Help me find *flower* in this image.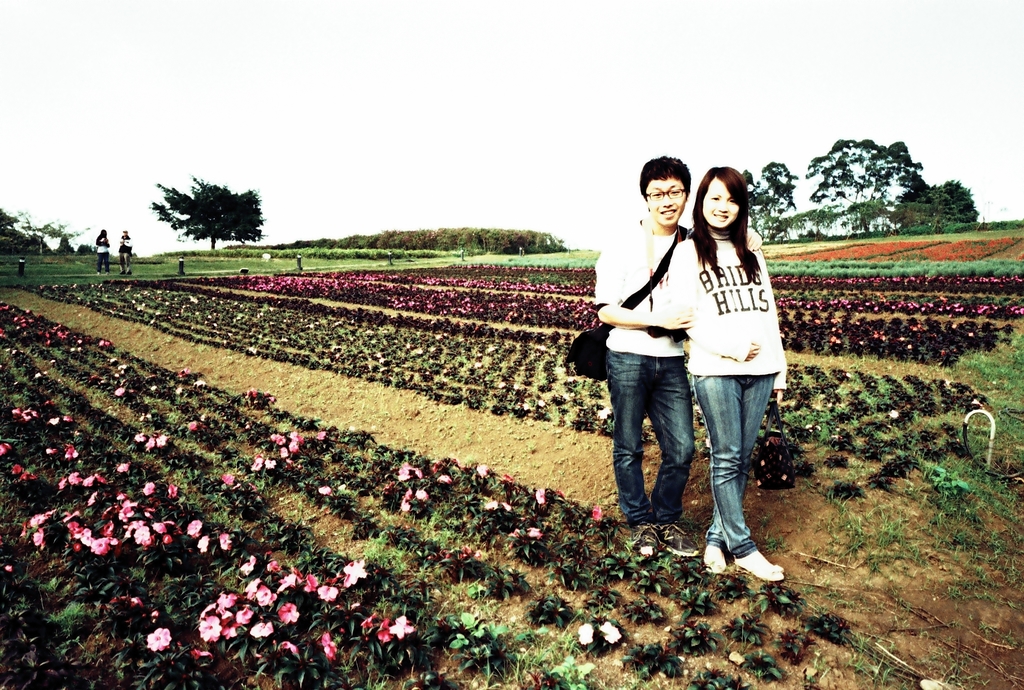
Found it: rect(282, 639, 295, 654).
